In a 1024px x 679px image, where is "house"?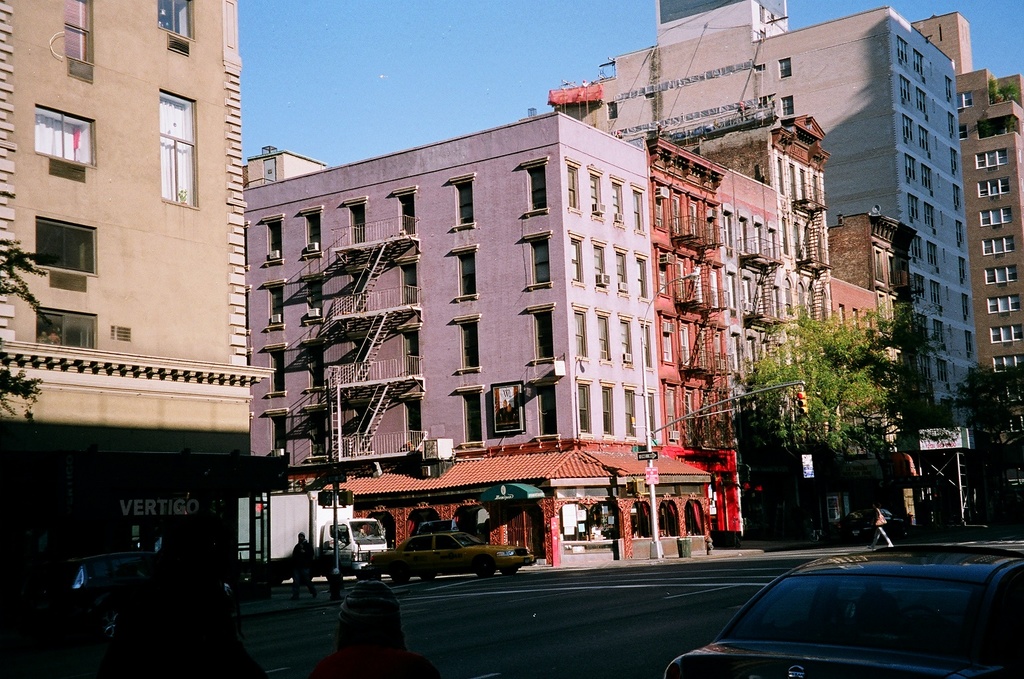
left=649, top=160, right=731, bottom=536.
